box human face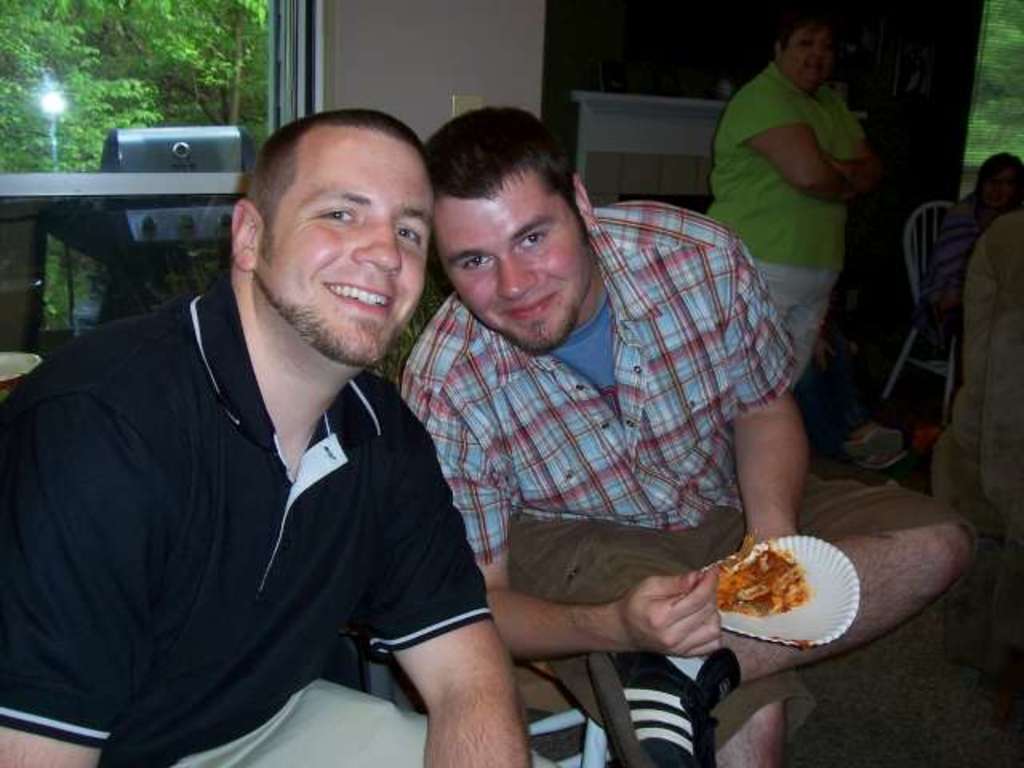
x1=973, y1=158, x2=1021, y2=214
